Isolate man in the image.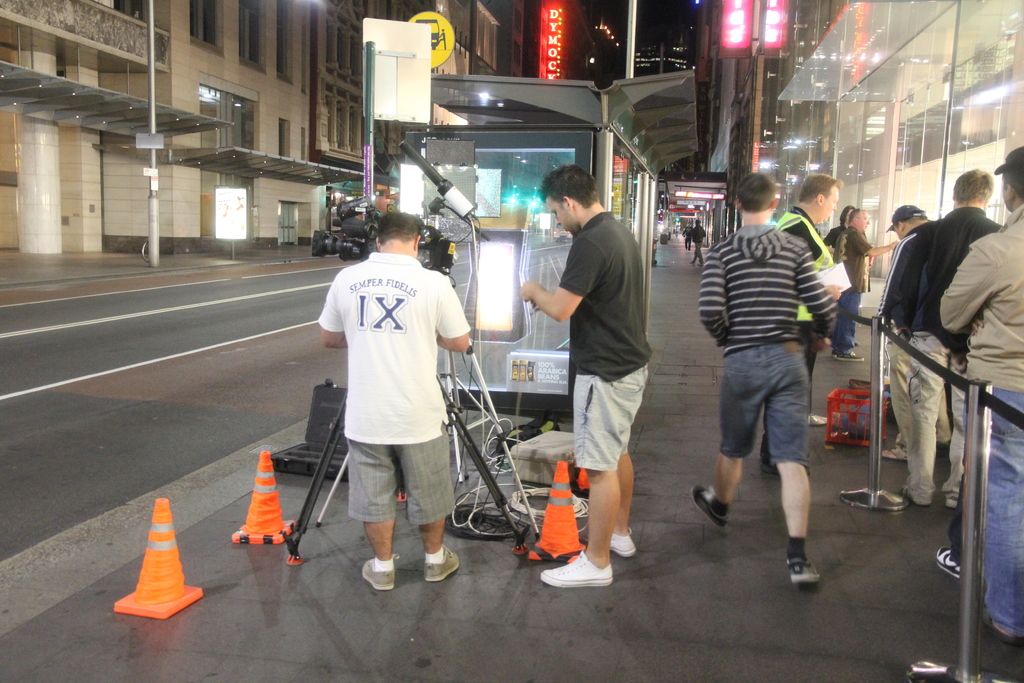
Isolated region: (x1=756, y1=172, x2=843, y2=486).
